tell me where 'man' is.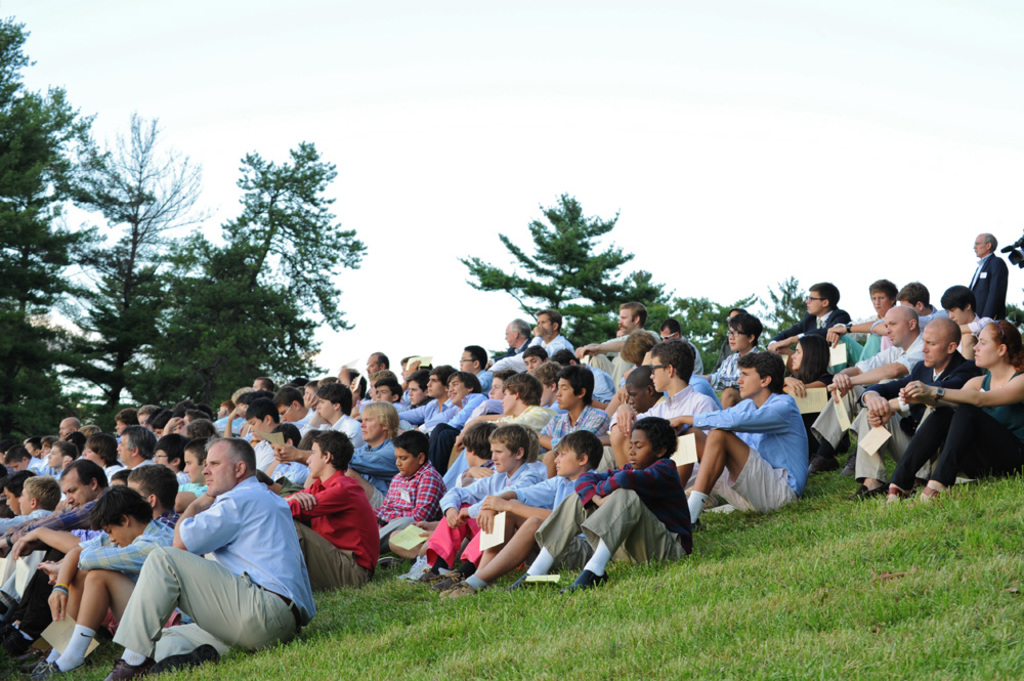
'man' is at {"left": 101, "top": 434, "right": 311, "bottom": 680}.
